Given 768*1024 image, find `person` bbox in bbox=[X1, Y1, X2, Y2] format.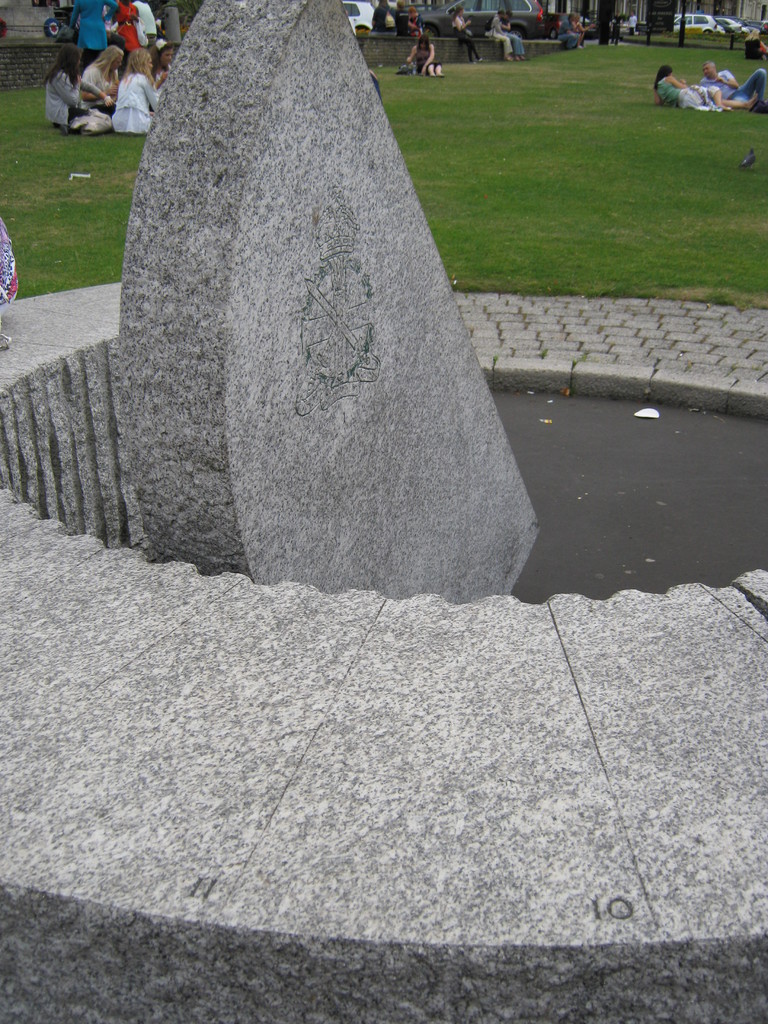
bbox=[372, 0, 391, 33].
